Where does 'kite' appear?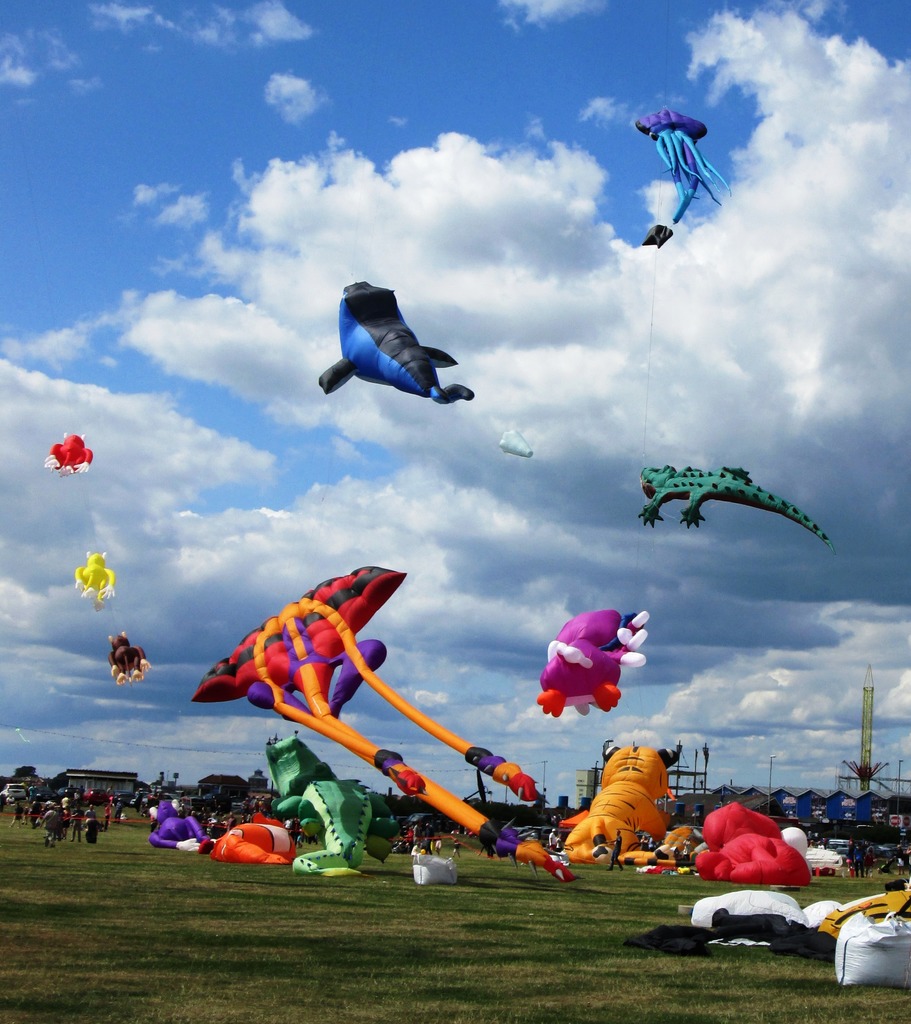
Appears at (640,459,836,554).
